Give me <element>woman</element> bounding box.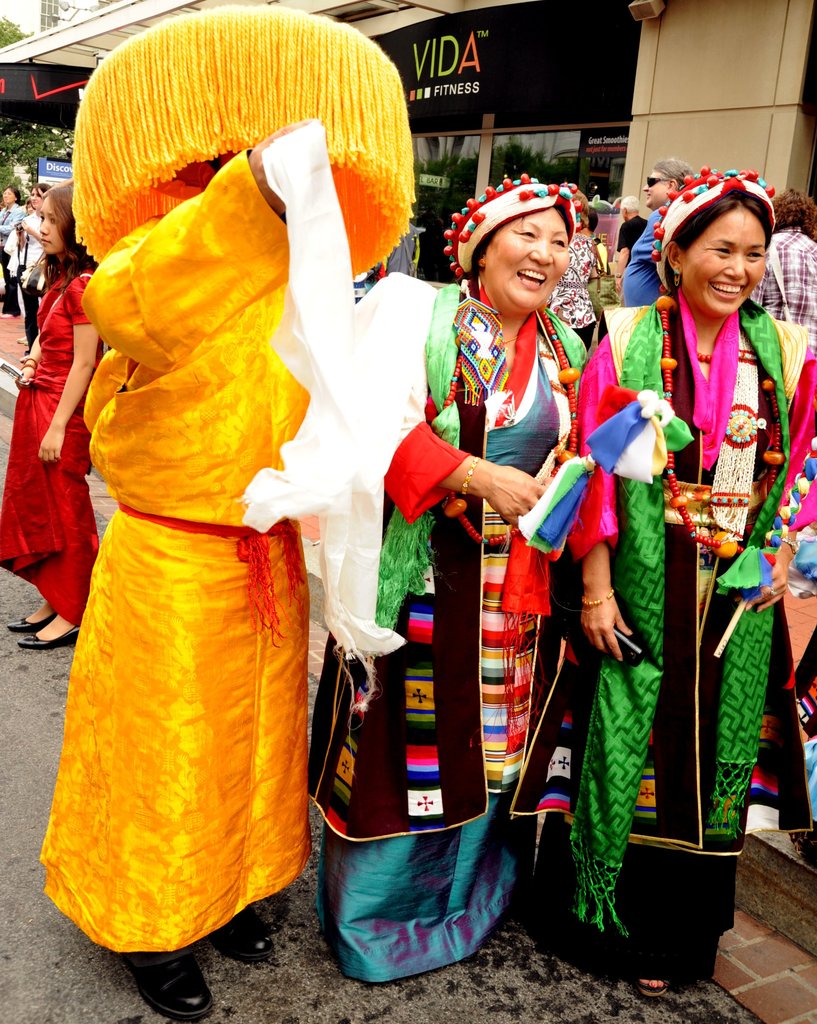
crop(598, 171, 791, 916).
